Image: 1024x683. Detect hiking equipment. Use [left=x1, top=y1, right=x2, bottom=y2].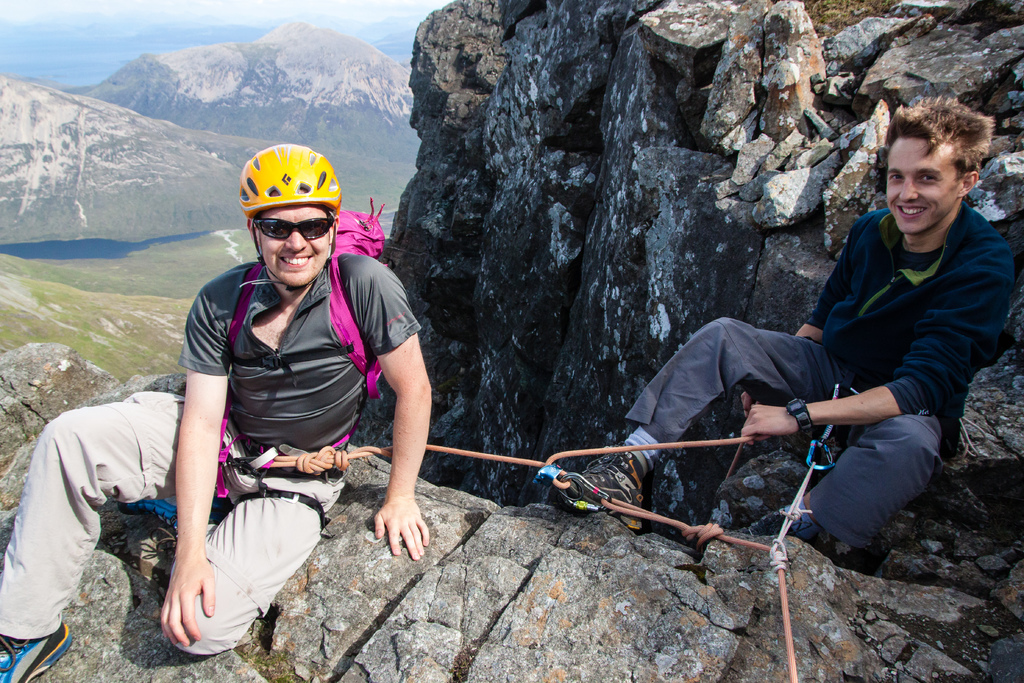
[left=217, top=207, right=390, bottom=501].
